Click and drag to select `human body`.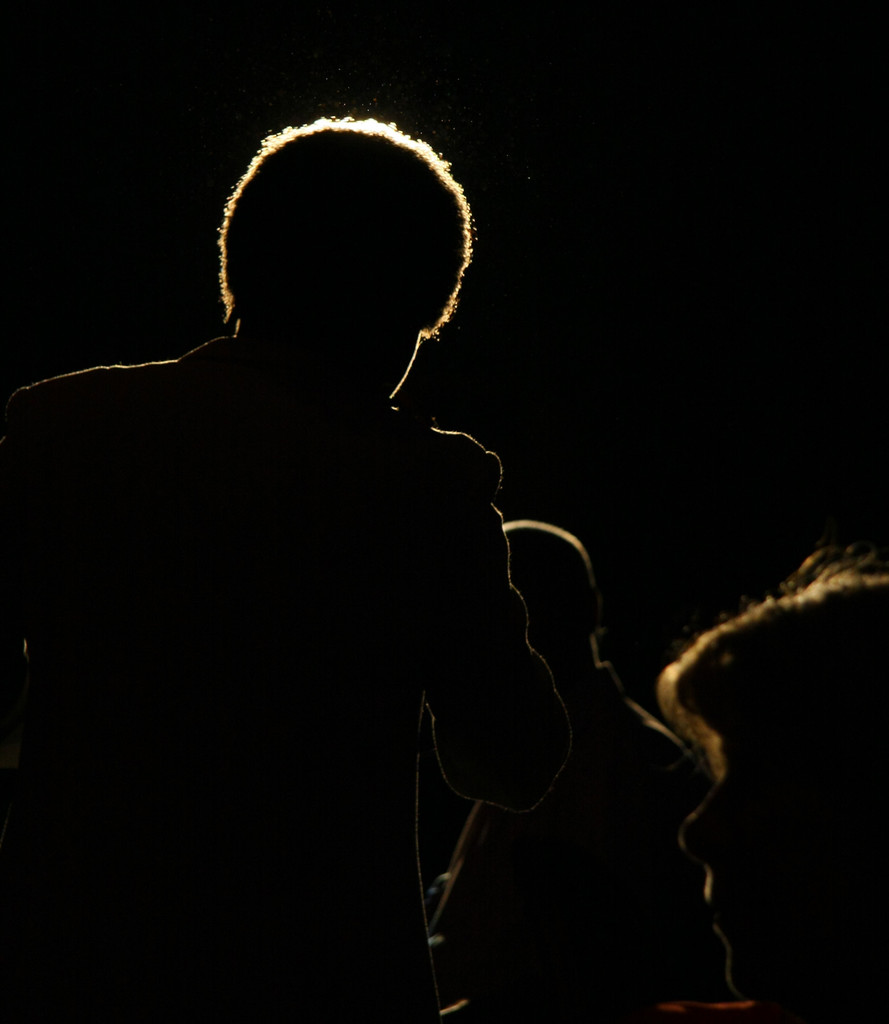
Selection: (0, 114, 570, 1023).
